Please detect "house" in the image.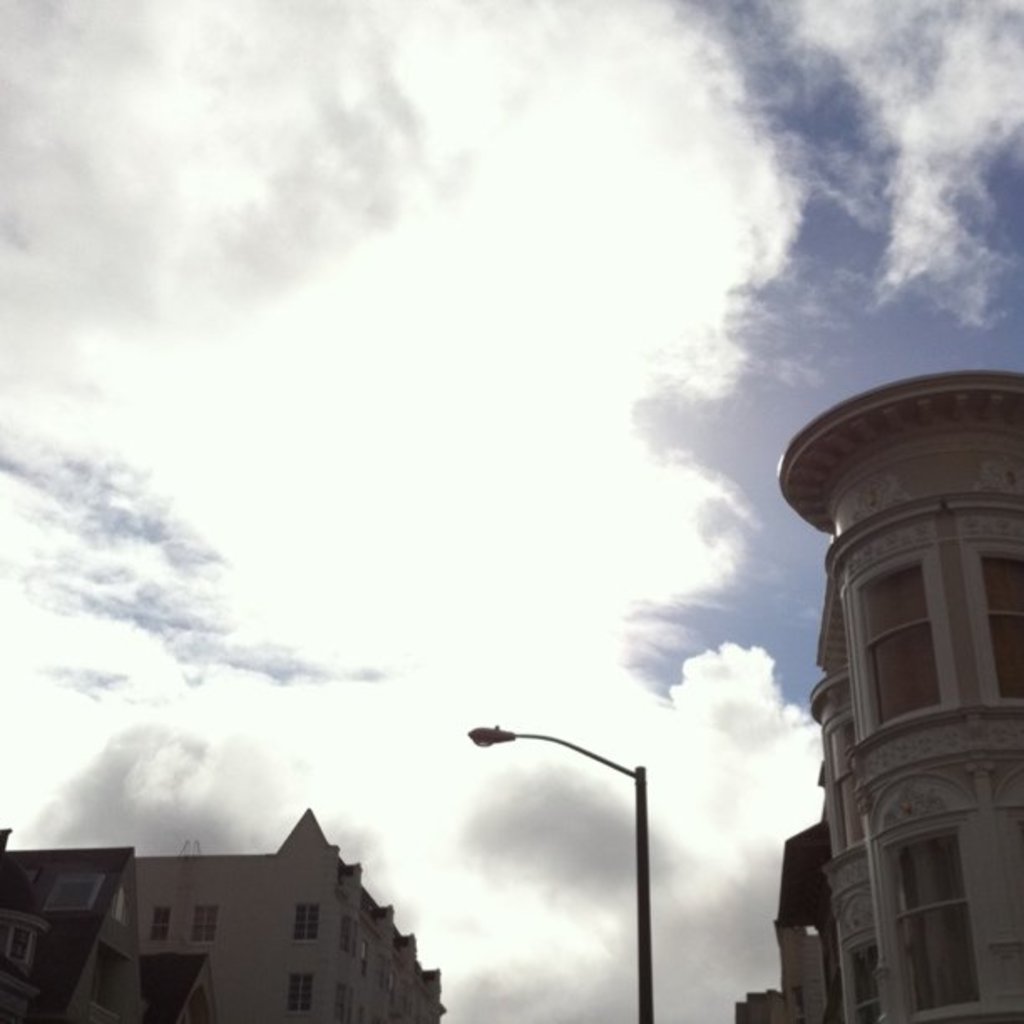
[left=75, top=822, right=425, bottom=1012].
